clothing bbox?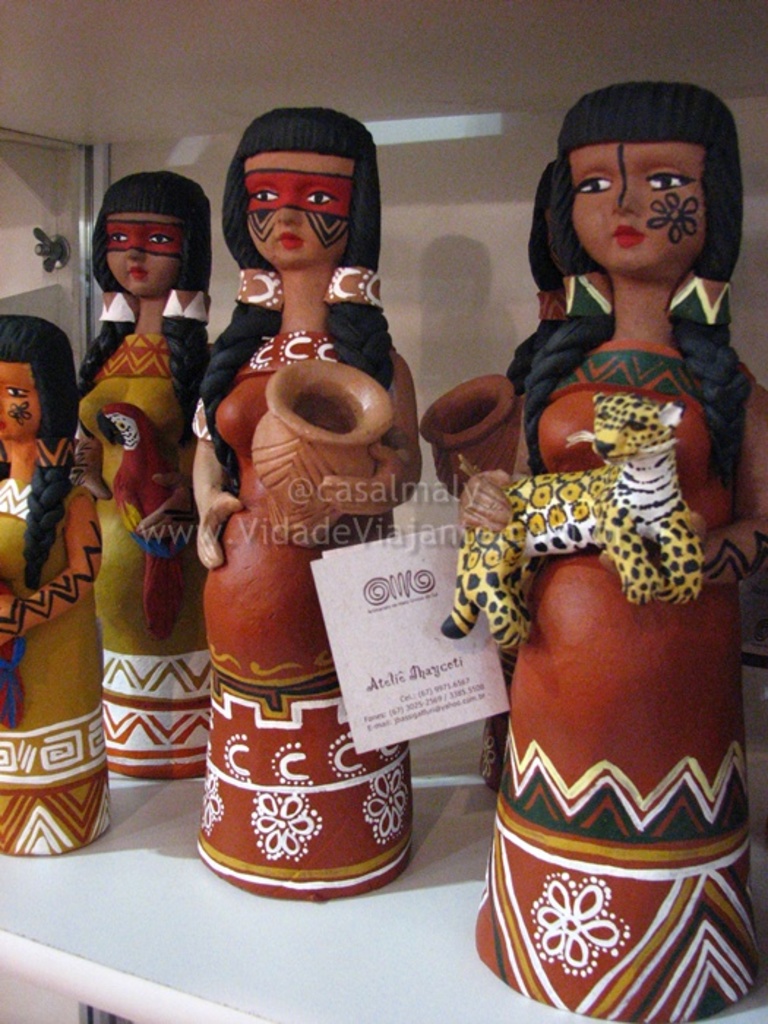
<bbox>0, 475, 105, 784</bbox>
